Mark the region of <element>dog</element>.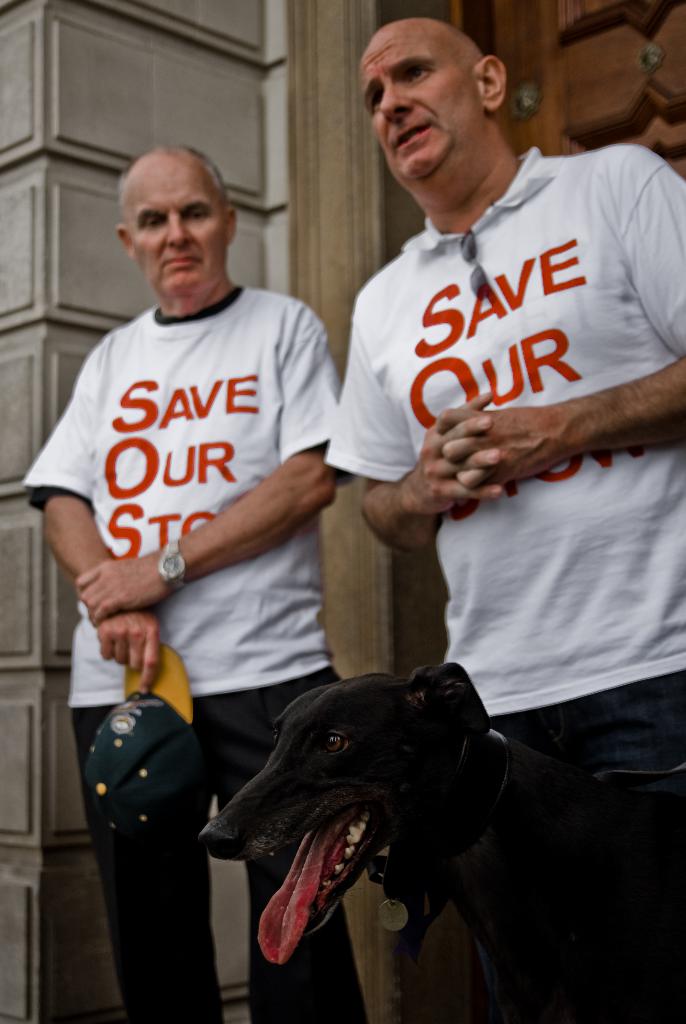
Region: detection(195, 659, 685, 1023).
